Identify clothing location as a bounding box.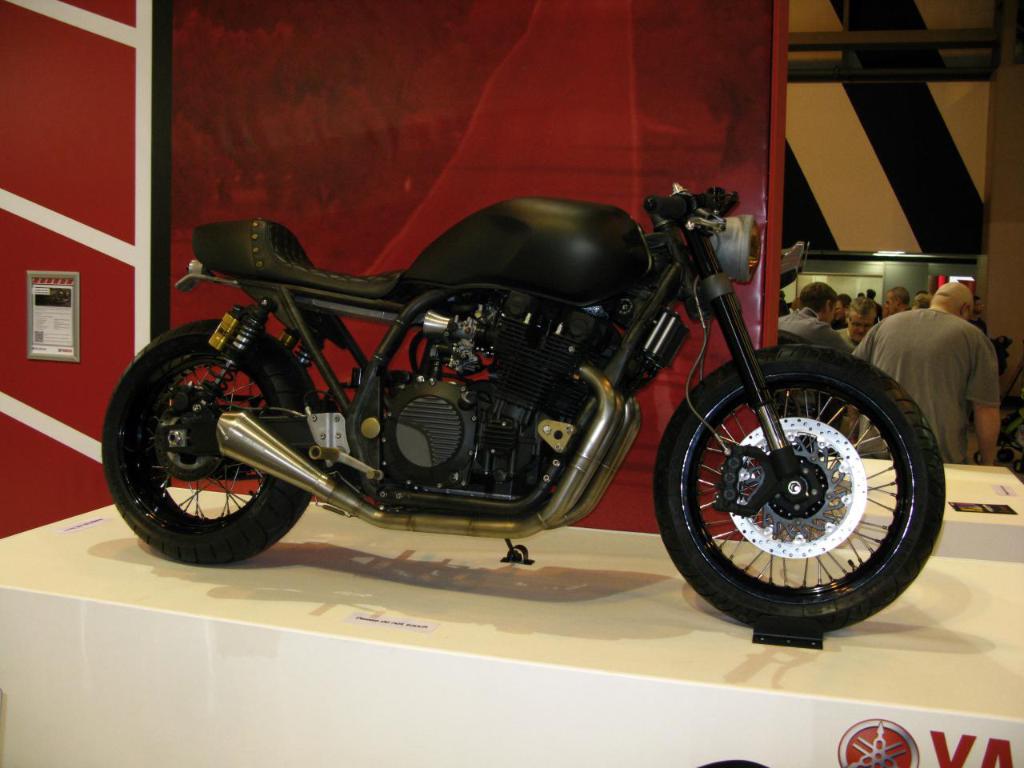
bbox=[830, 316, 846, 330].
